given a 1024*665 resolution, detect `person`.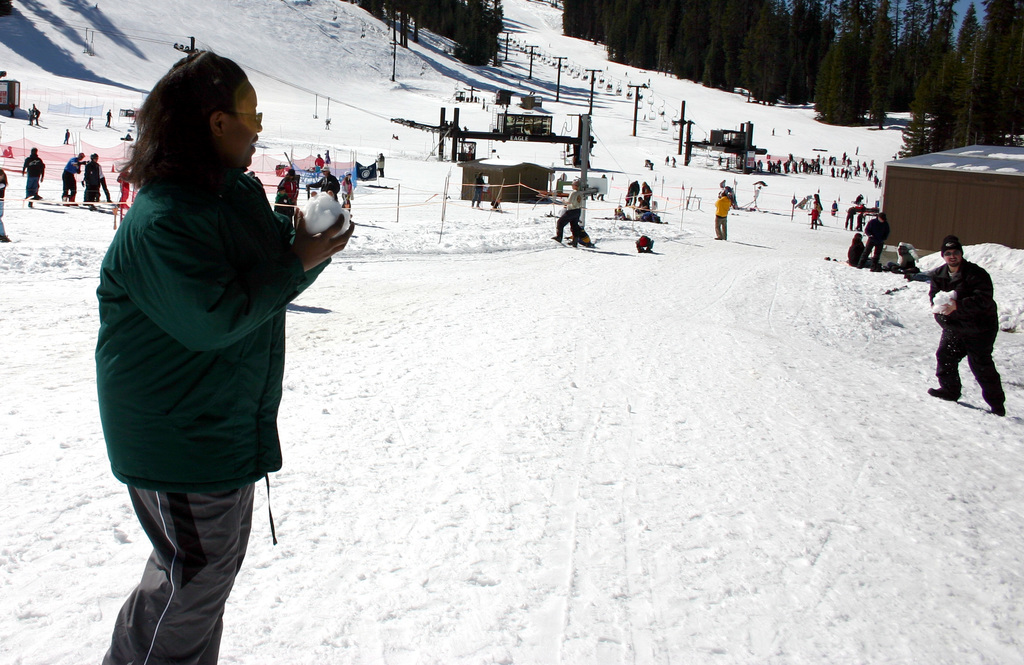
{"left": 58, "top": 152, "right": 90, "bottom": 211}.
